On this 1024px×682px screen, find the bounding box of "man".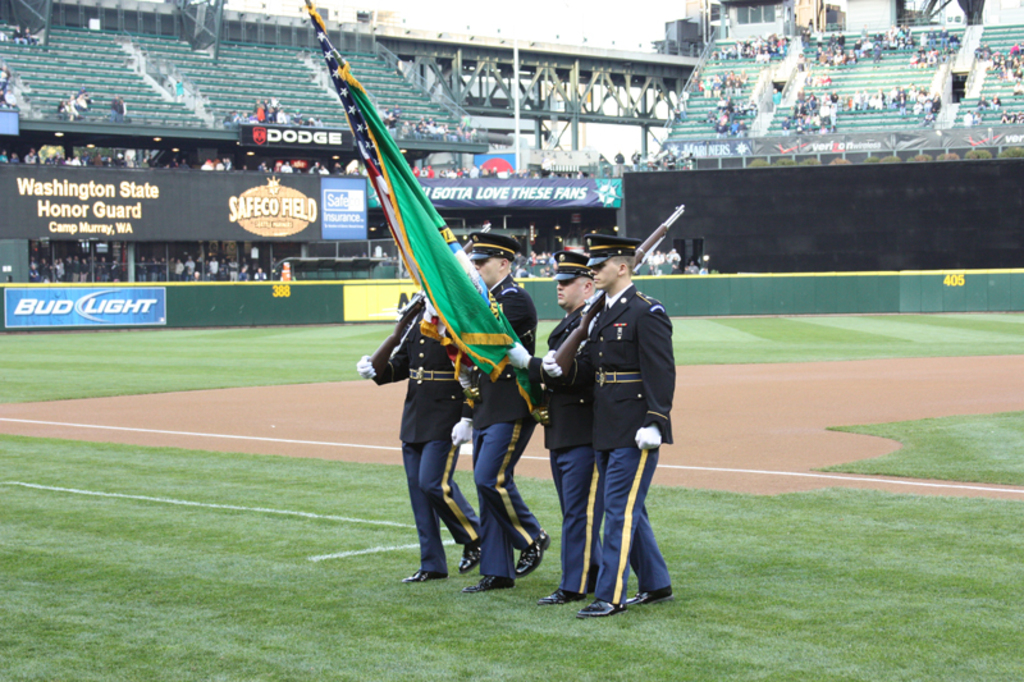
Bounding box: x1=506 y1=248 x2=604 y2=608.
